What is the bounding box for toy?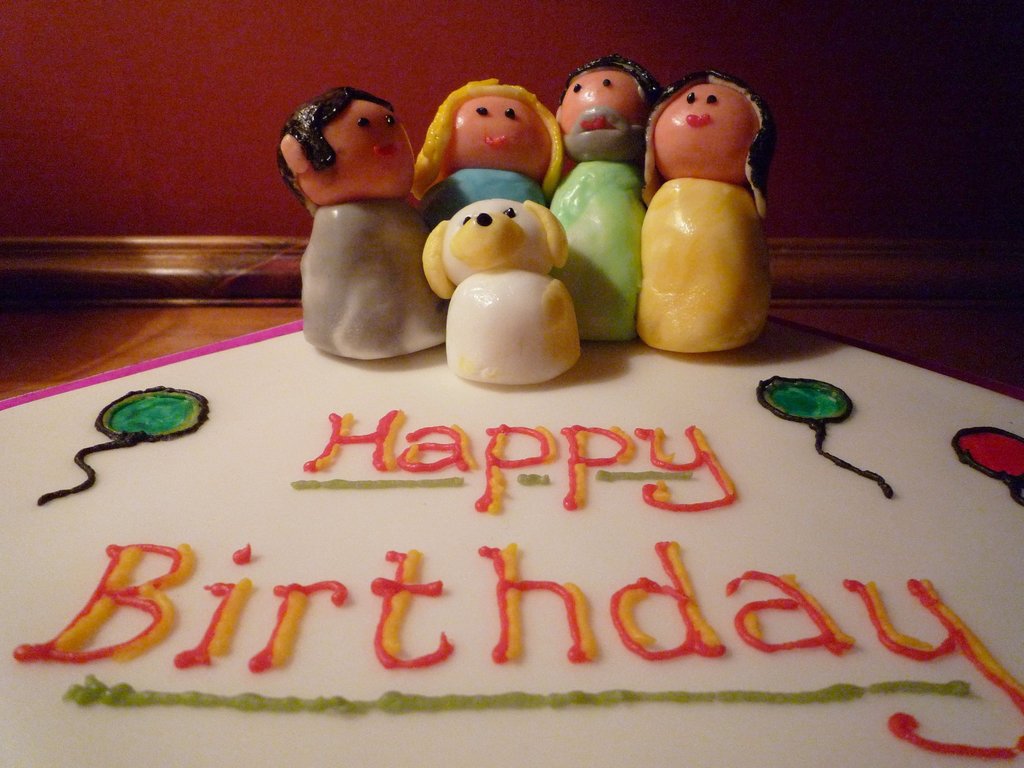
<region>411, 77, 563, 225</region>.
